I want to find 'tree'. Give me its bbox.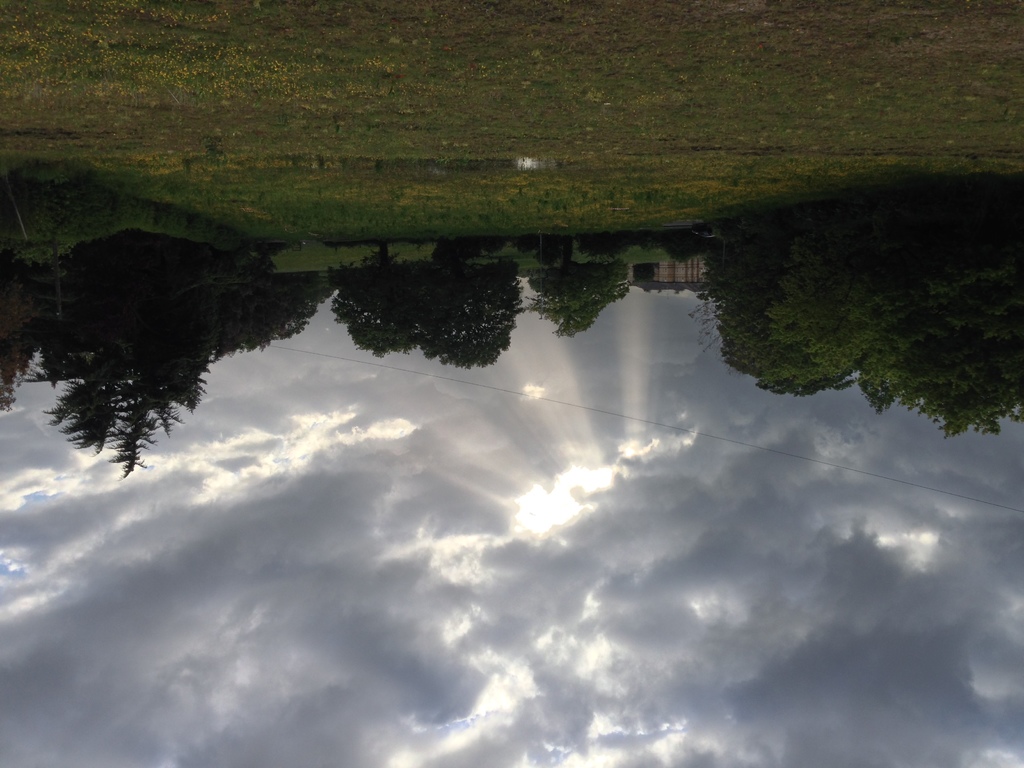
bbox=[34, 232, 274, 478].
